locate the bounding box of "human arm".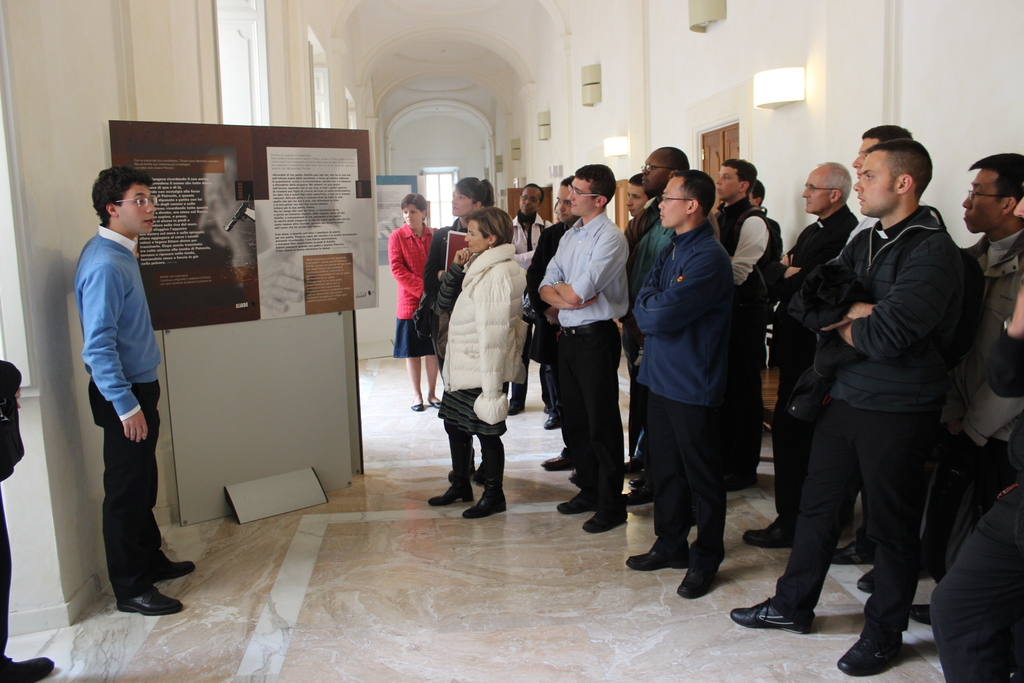
Bounding box: crop(740, 217, 758, 274).
